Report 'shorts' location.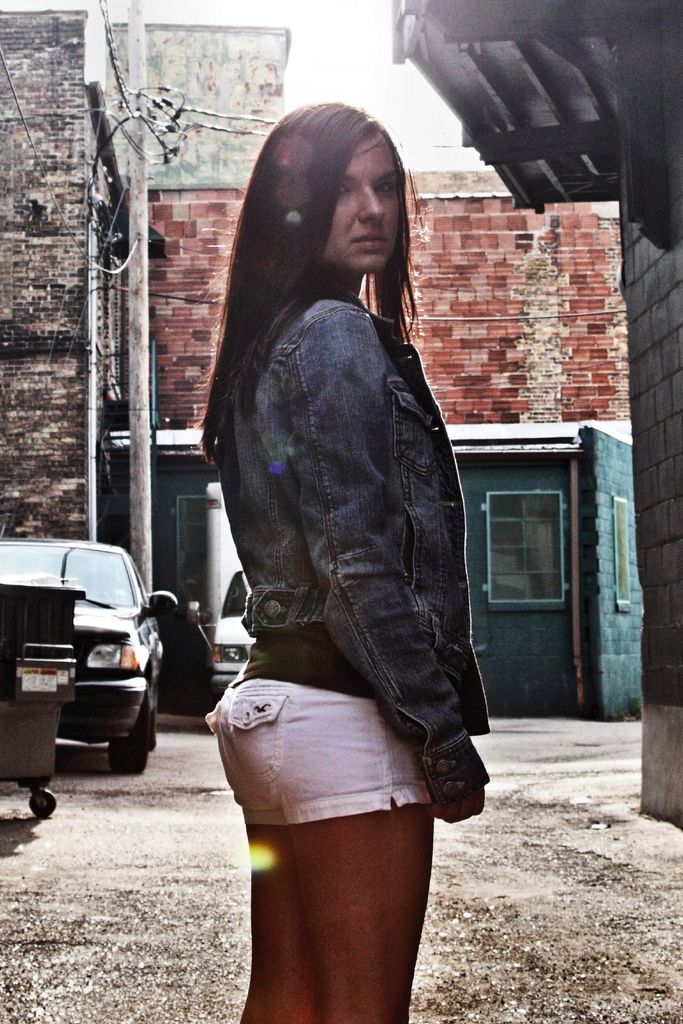
Report: 207 708 459 826.
